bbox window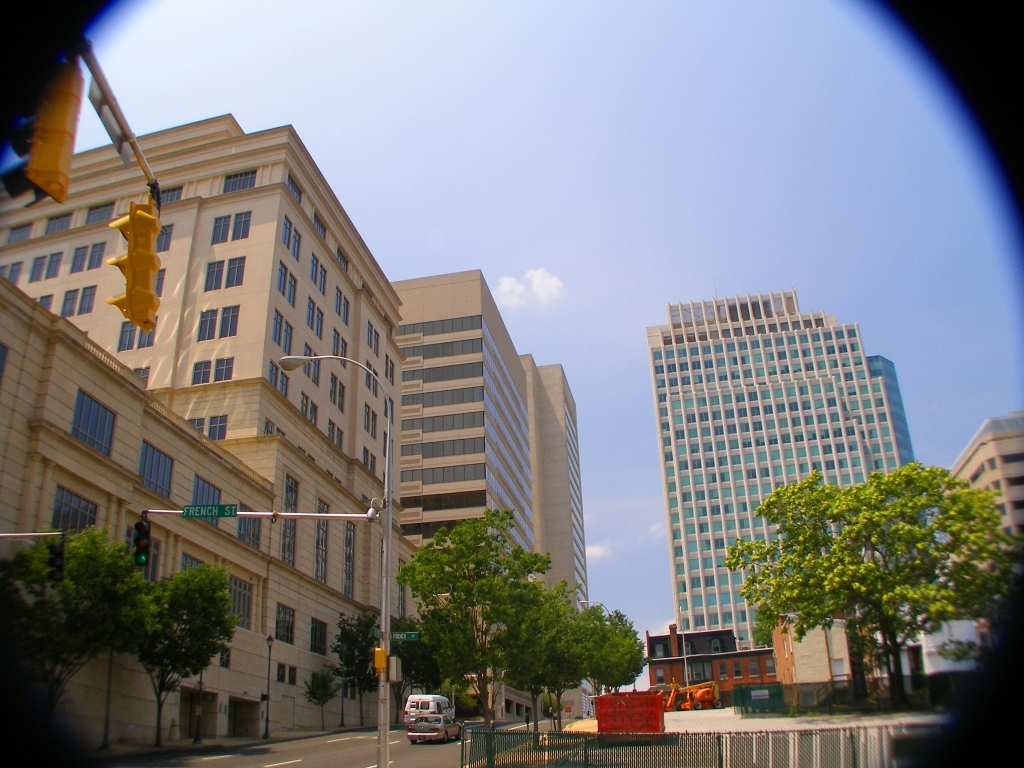
pyautogui.locateOnScreen(305, 303, 323, 336)
